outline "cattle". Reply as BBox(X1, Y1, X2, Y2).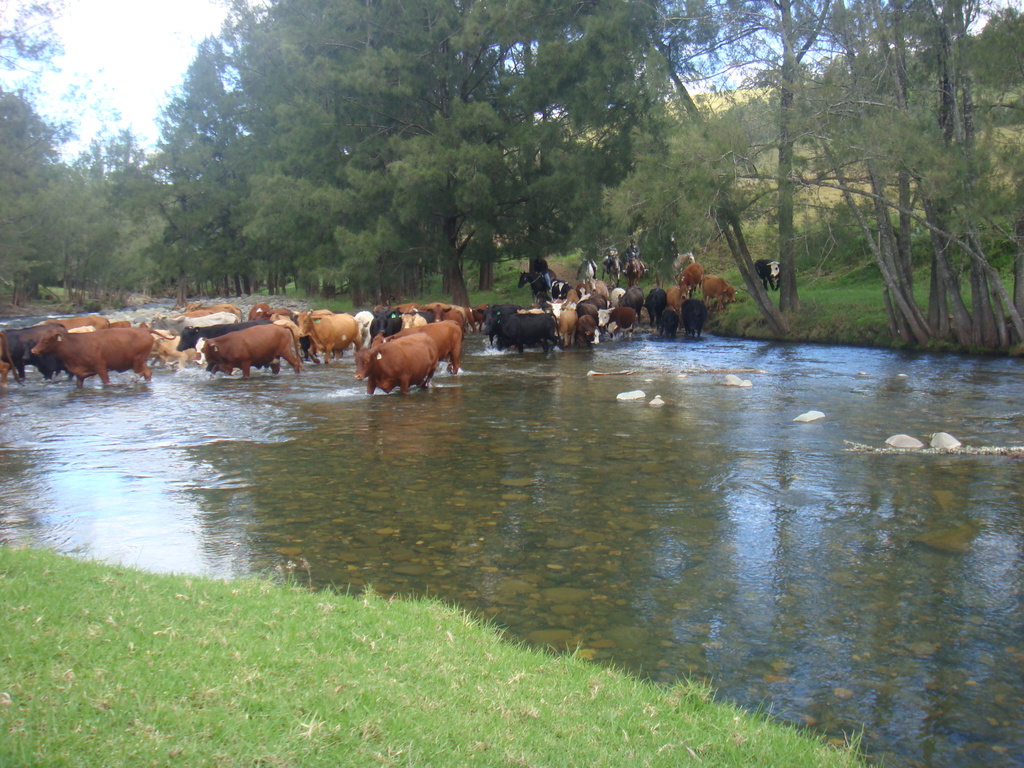
BBox(417, 301, 467, 321).
